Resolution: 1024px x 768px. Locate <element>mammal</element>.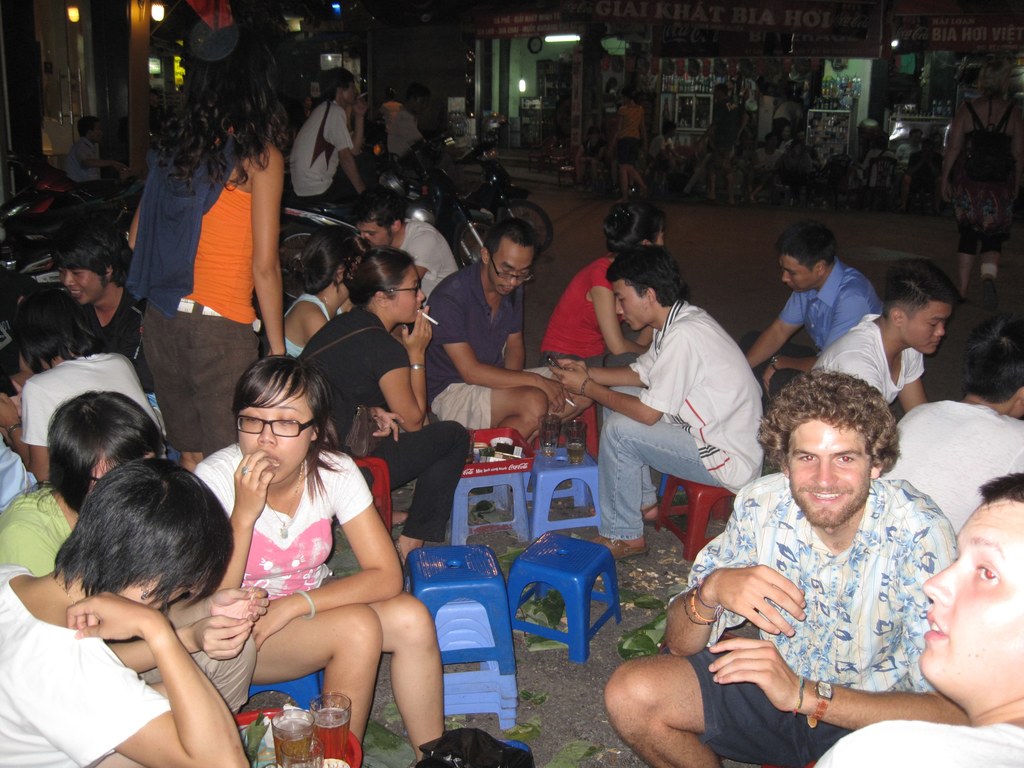
Rect(422, 212, 586, 484).
